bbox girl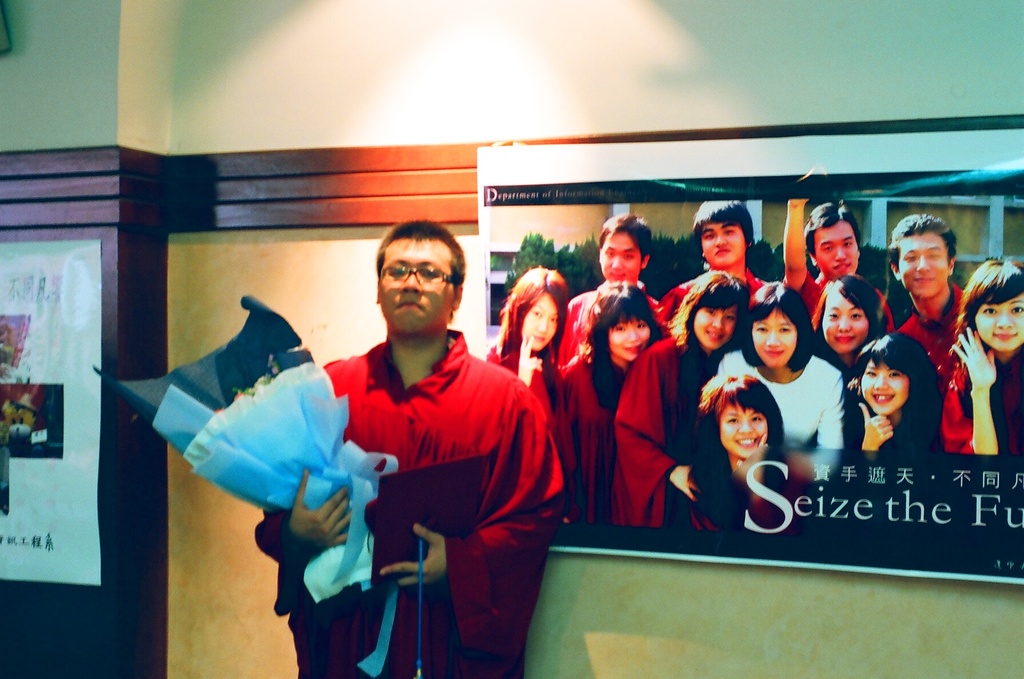
<bbox>559, 275, 680, 535</bbox>
